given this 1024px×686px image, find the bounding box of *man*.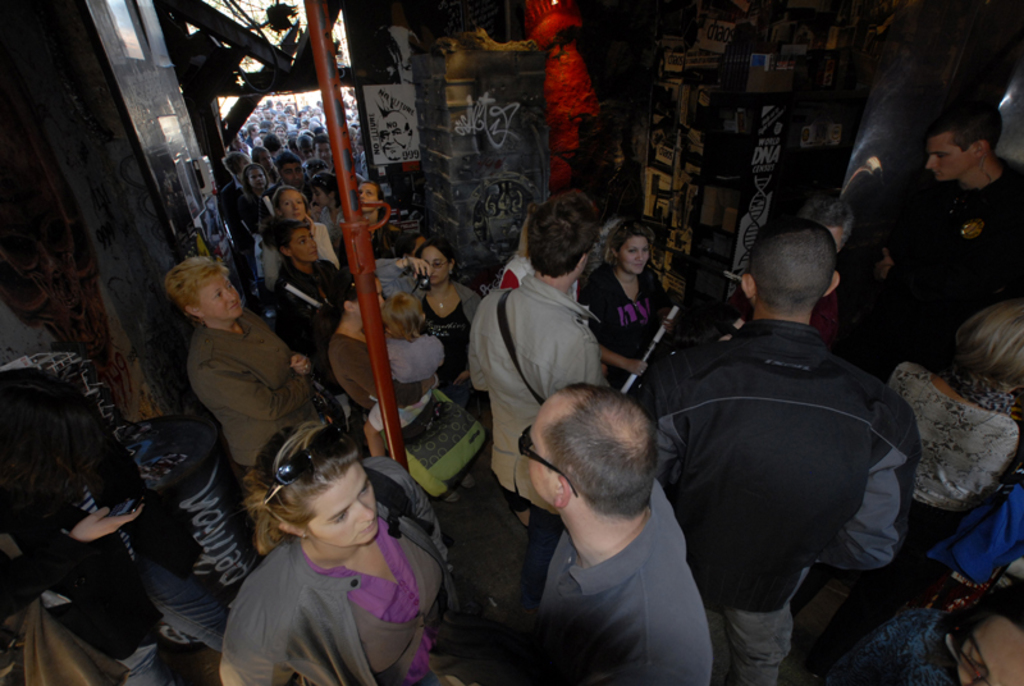
x1=285, y1=129, x2=310, y2=186.
